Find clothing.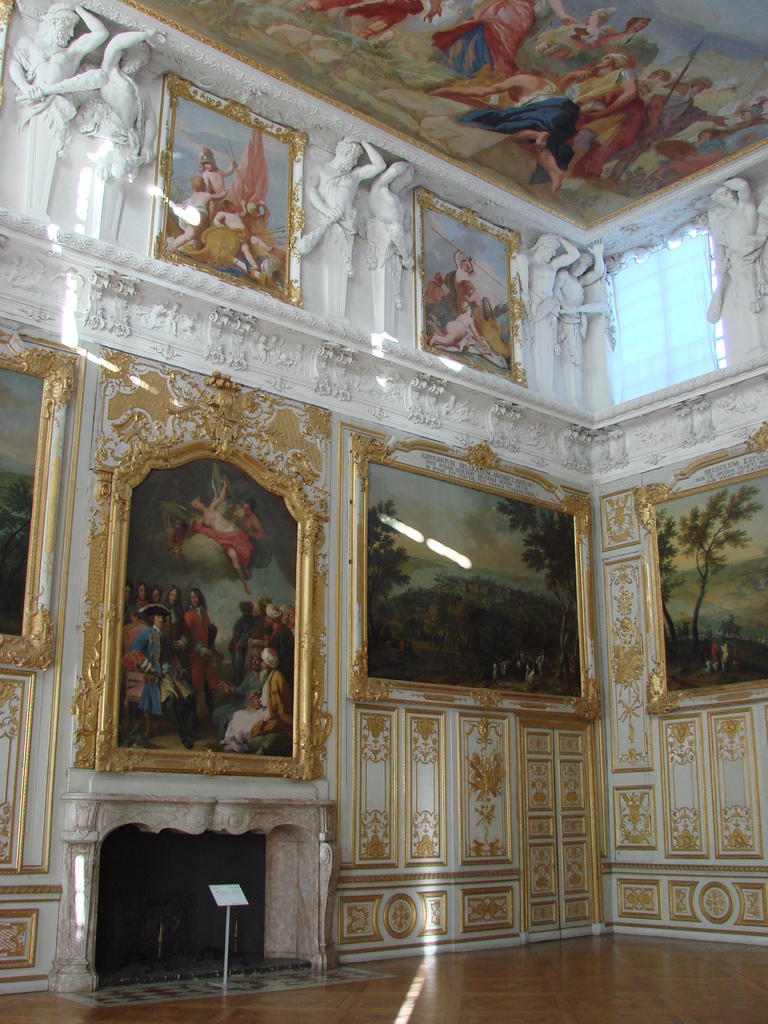
<region>189, 516, 255, 572</region>.
